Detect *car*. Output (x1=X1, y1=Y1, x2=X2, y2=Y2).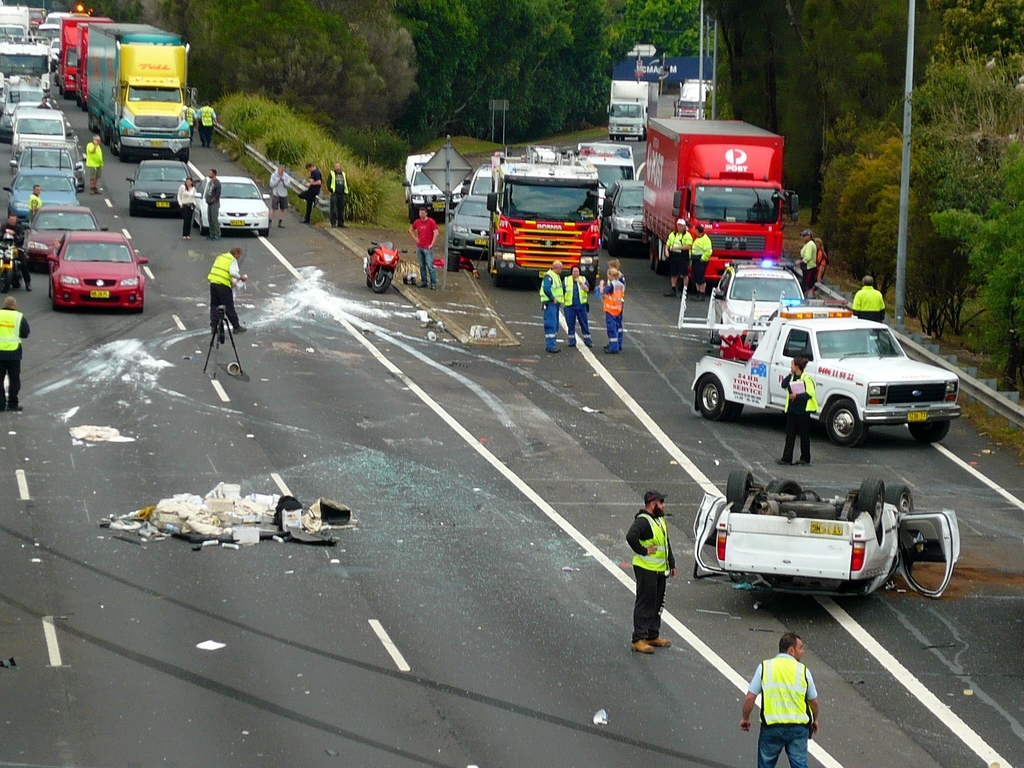
(x1=600, y1=183, x2=647, y2=255).
